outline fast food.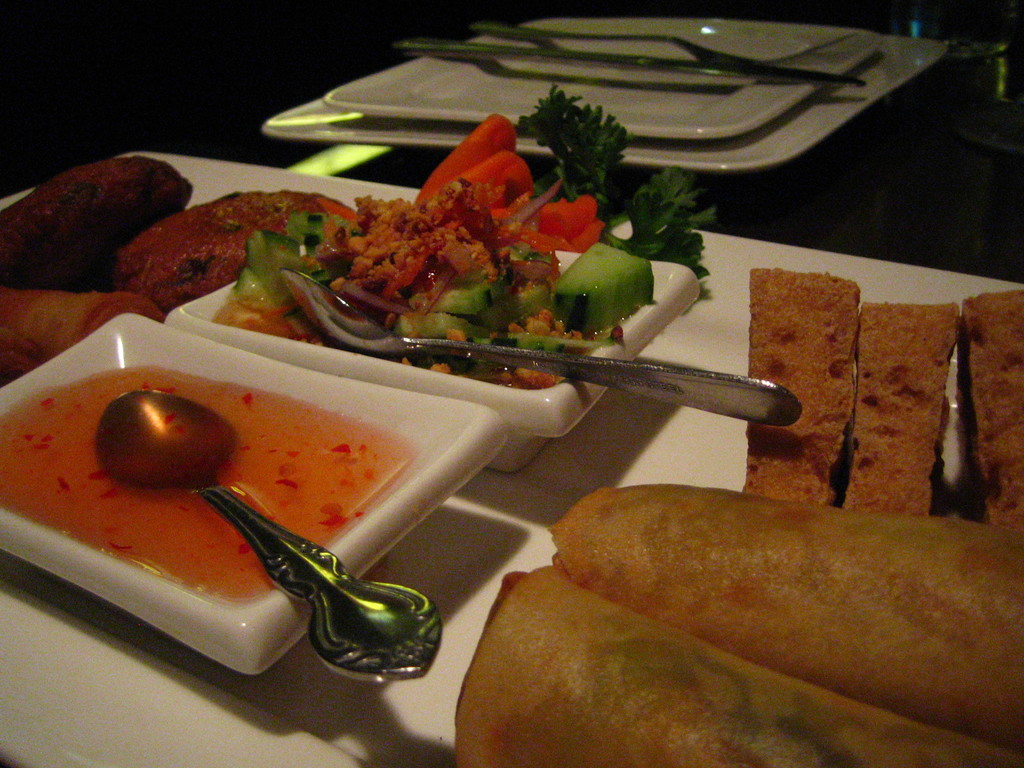
Outline: [x1=111, y1=192, x2=348, y2=305].
